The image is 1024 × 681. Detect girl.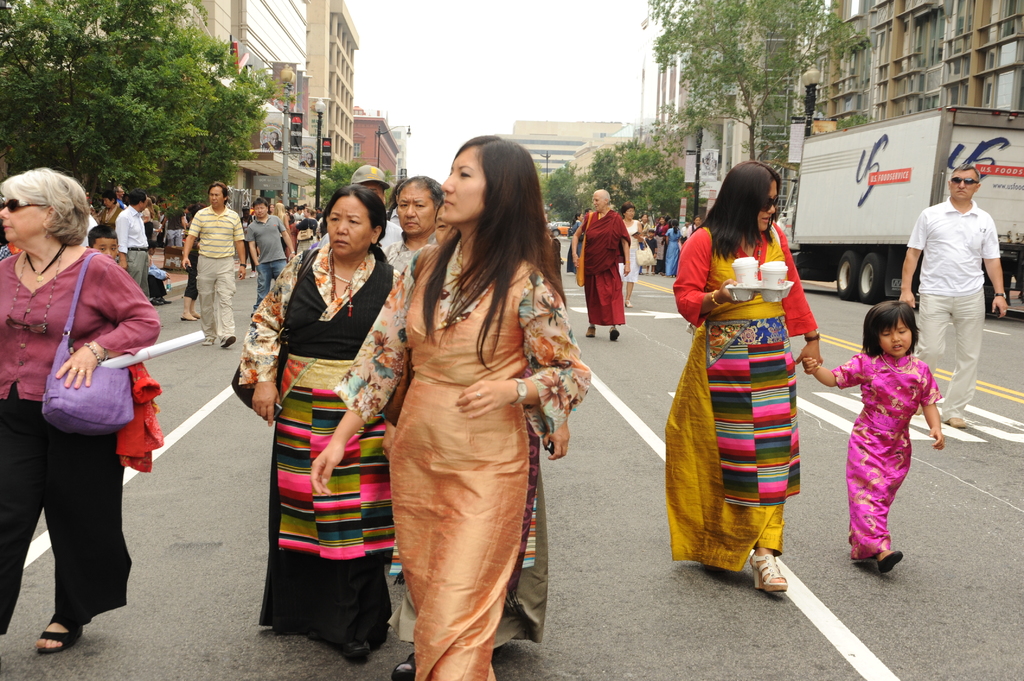
Detection: bbox=[804, 298, 948, 577].
